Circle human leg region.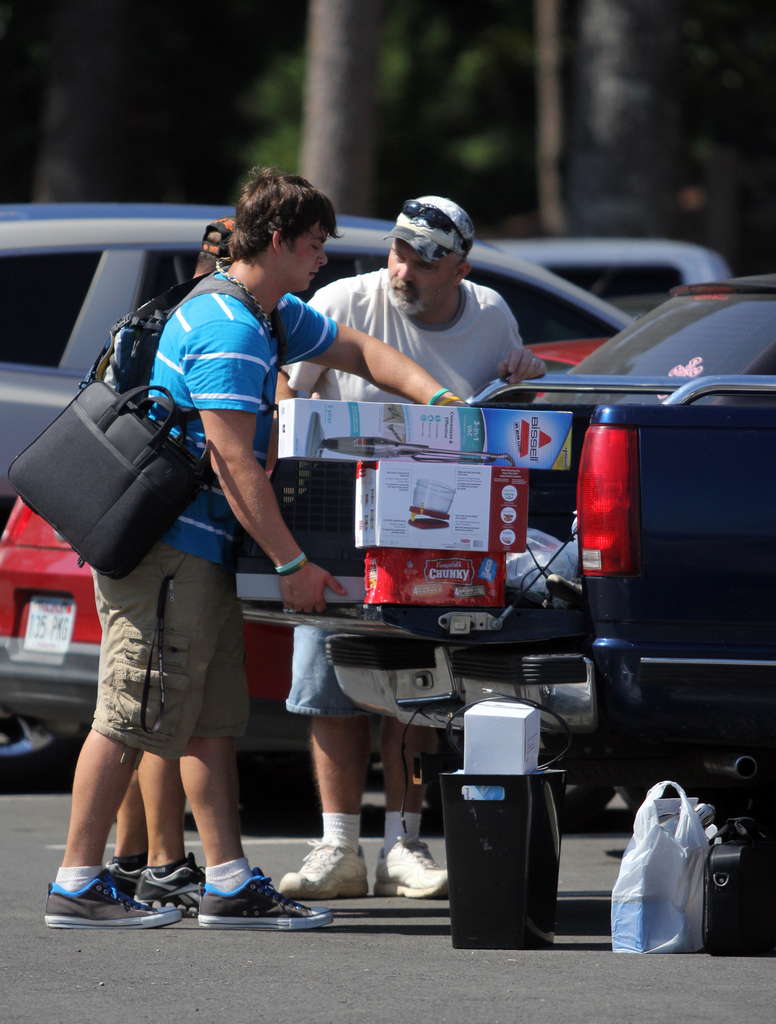
Region: region(39, 720, 182, 932).
